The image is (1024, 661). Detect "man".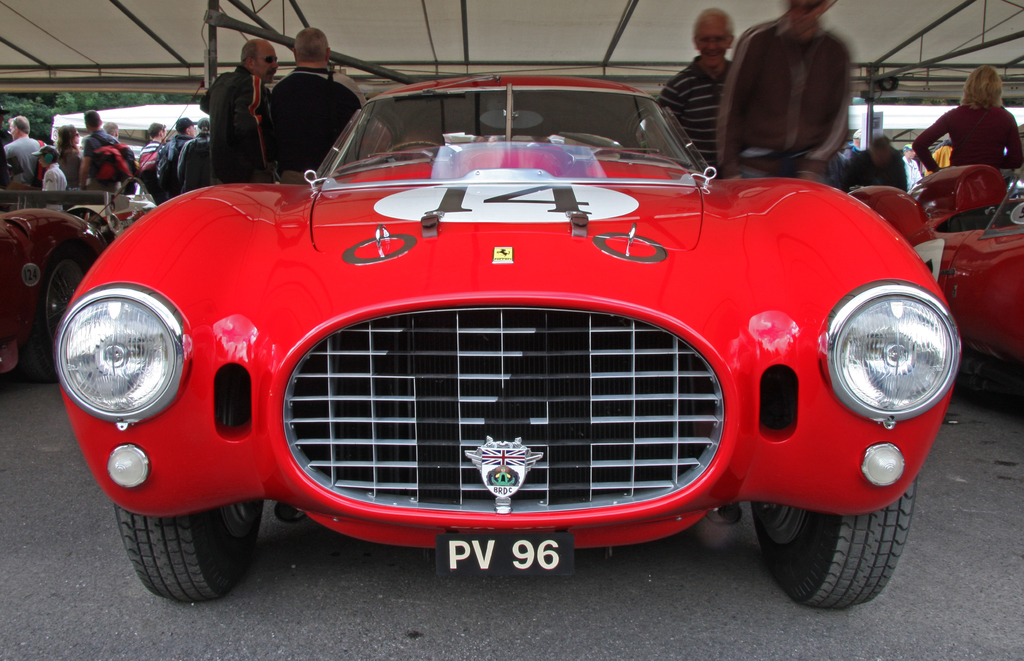
Detection: Rect(659, 7, 732, 166).
